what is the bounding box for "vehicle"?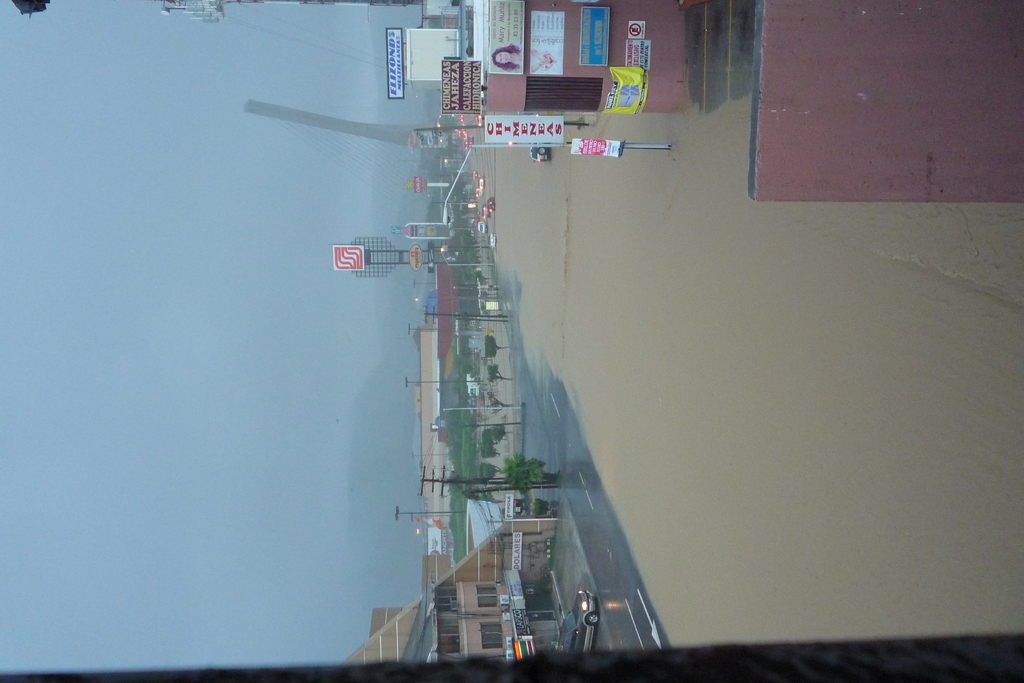
bbox=(465, 138, 476, 149).
